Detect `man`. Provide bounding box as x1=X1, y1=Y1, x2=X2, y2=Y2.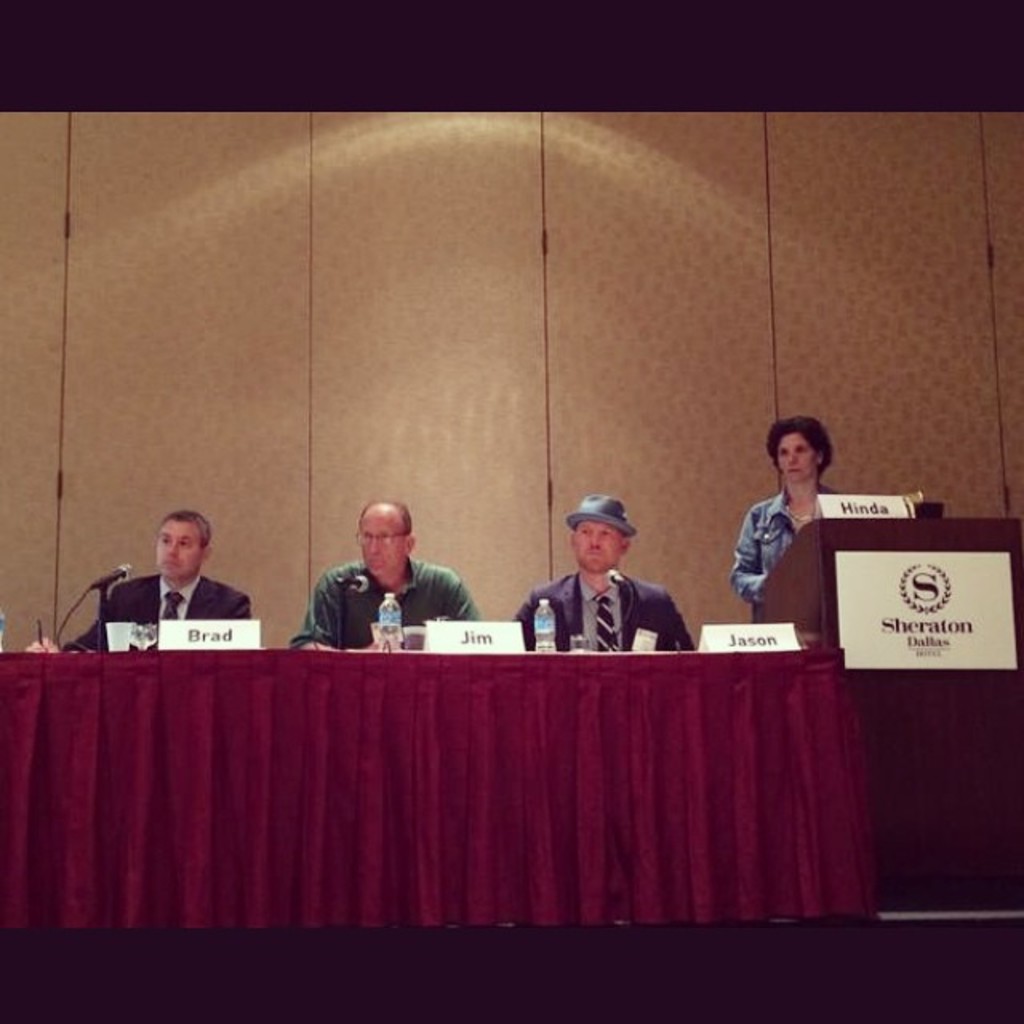
x1=518, y1=499, x2=694, y2=667.
